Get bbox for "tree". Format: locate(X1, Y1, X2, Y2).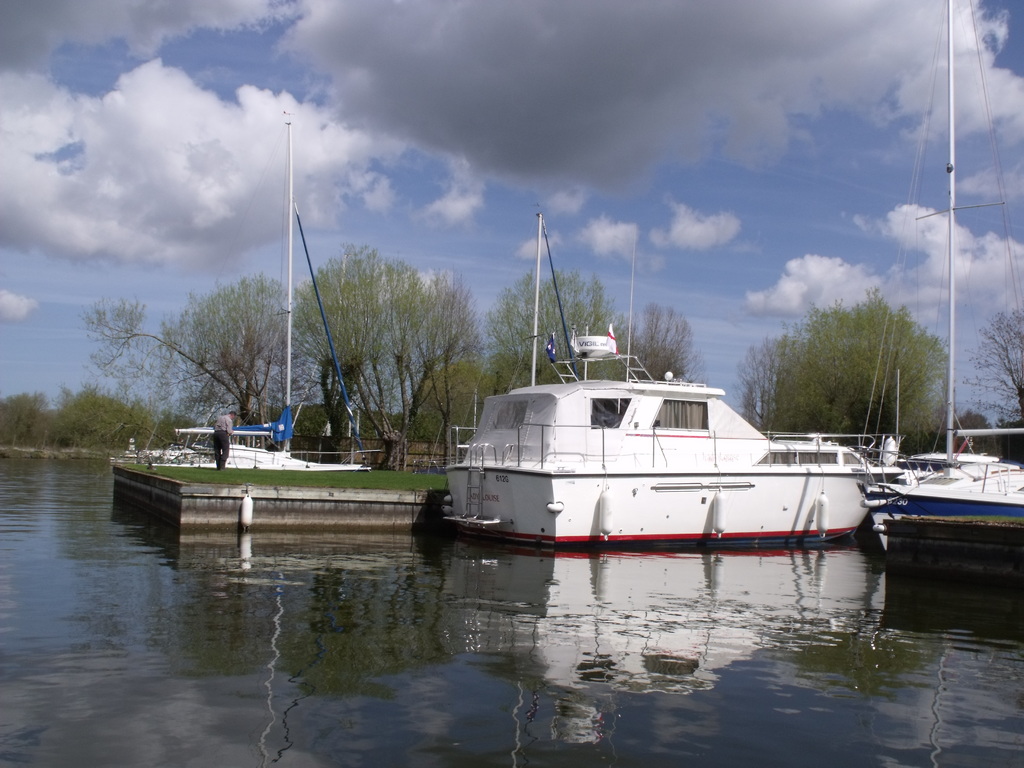
locate(785, 279, 964, 449).
